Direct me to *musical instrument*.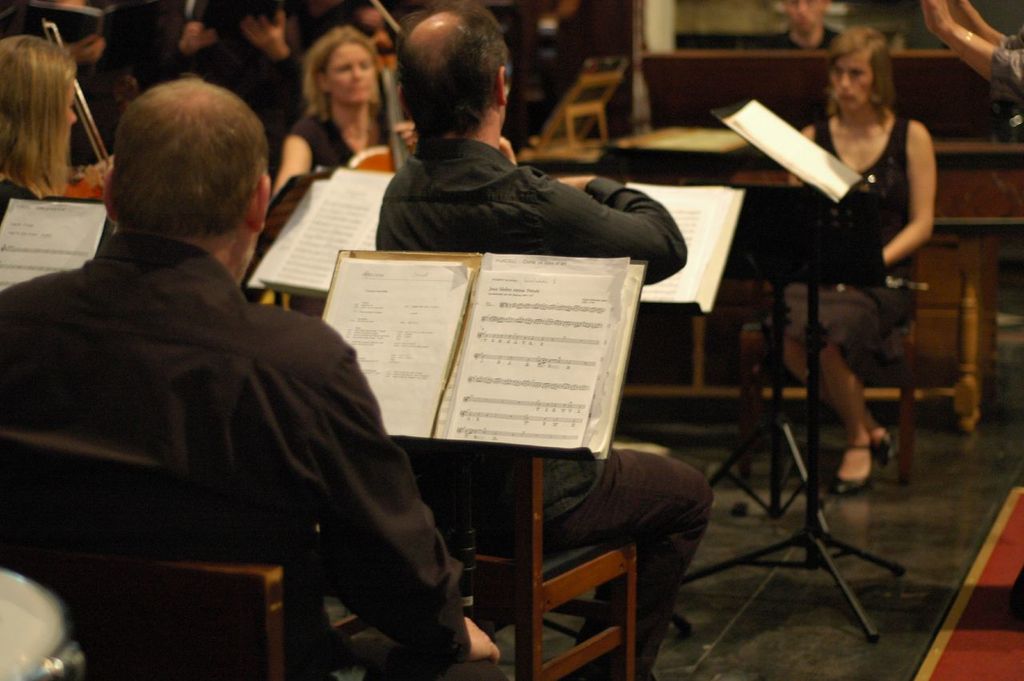
Direction: (345,26,415,182).
